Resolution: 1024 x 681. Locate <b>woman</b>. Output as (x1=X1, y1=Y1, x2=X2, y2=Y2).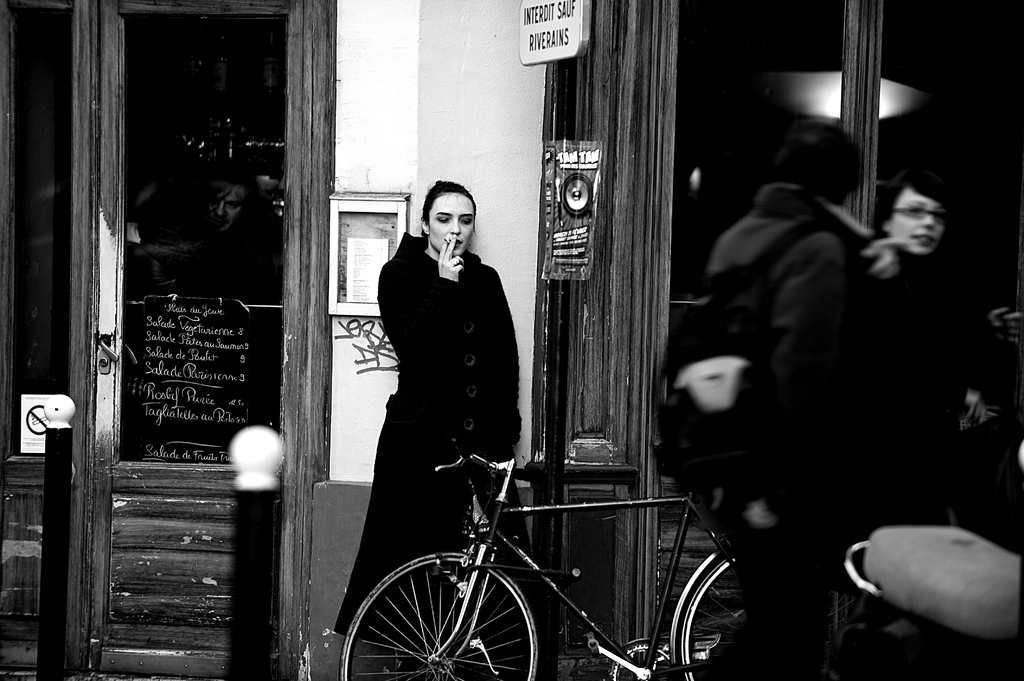
(x1=344, y1=171, x2=529, y2=626).
